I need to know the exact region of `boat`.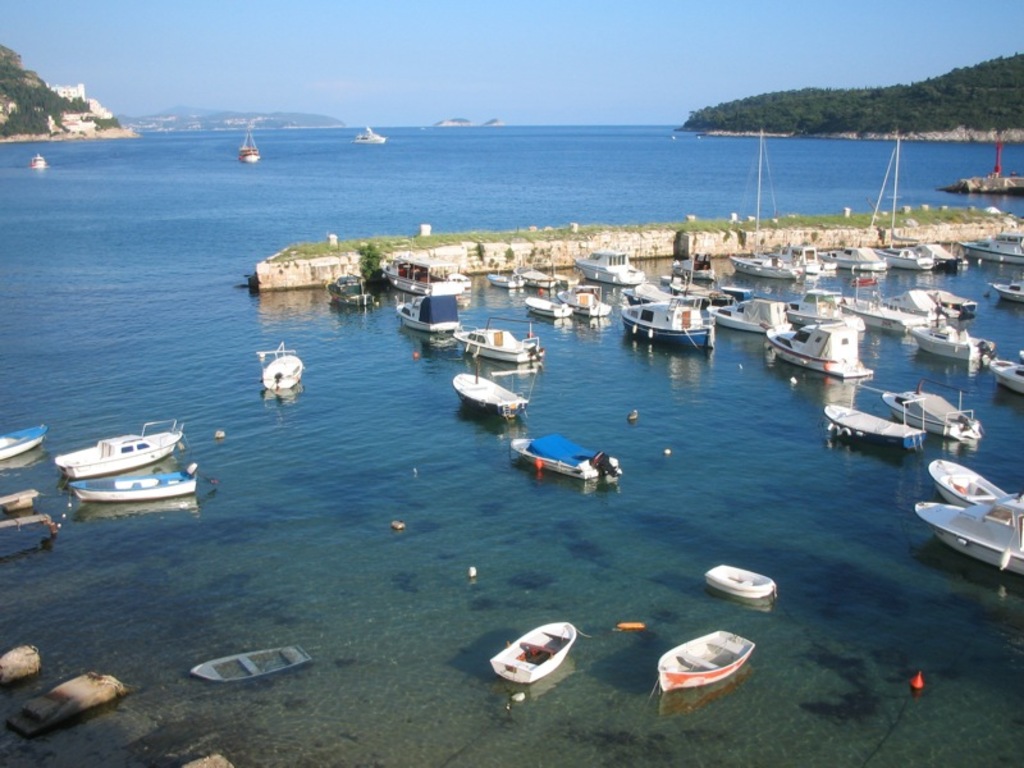
Region: 0,644,45,686.
